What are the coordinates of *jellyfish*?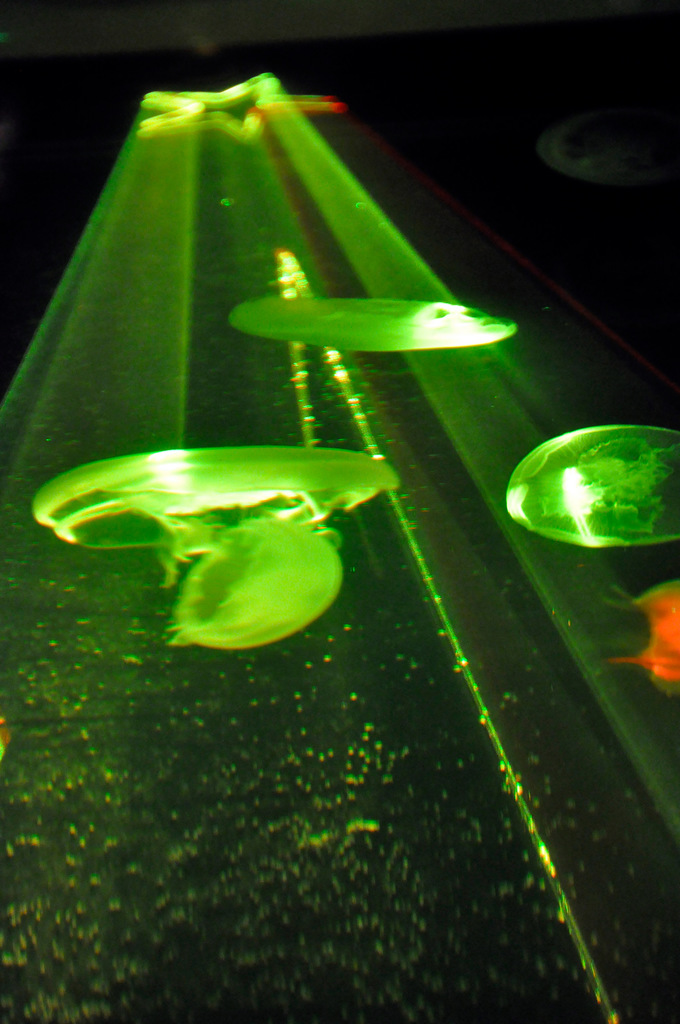
<bbox>136, 488, 344, 647</bbox>.
